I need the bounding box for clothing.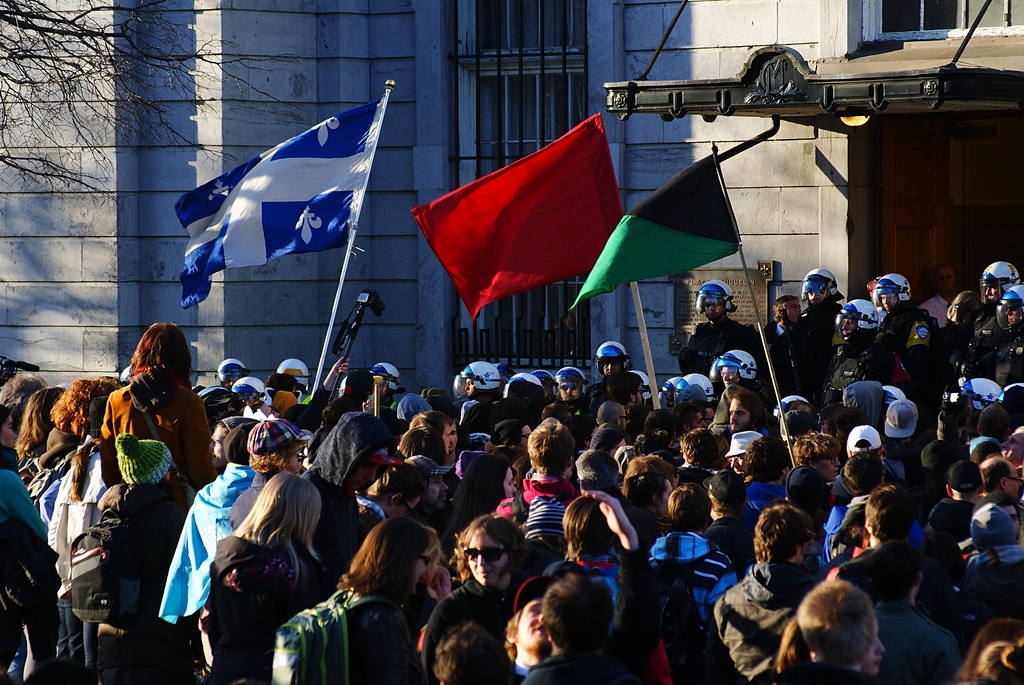
Here it is: <region>107, 368, 217, 479</region>.
